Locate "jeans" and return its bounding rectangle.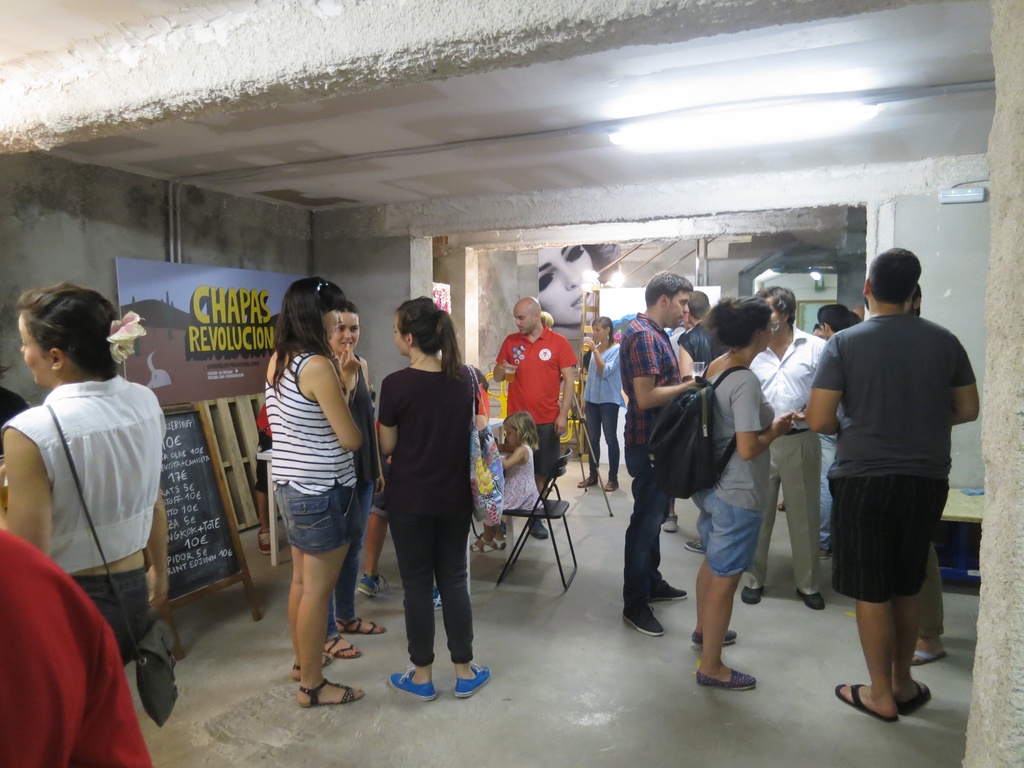
BBox(328, 484, 370, 636).
